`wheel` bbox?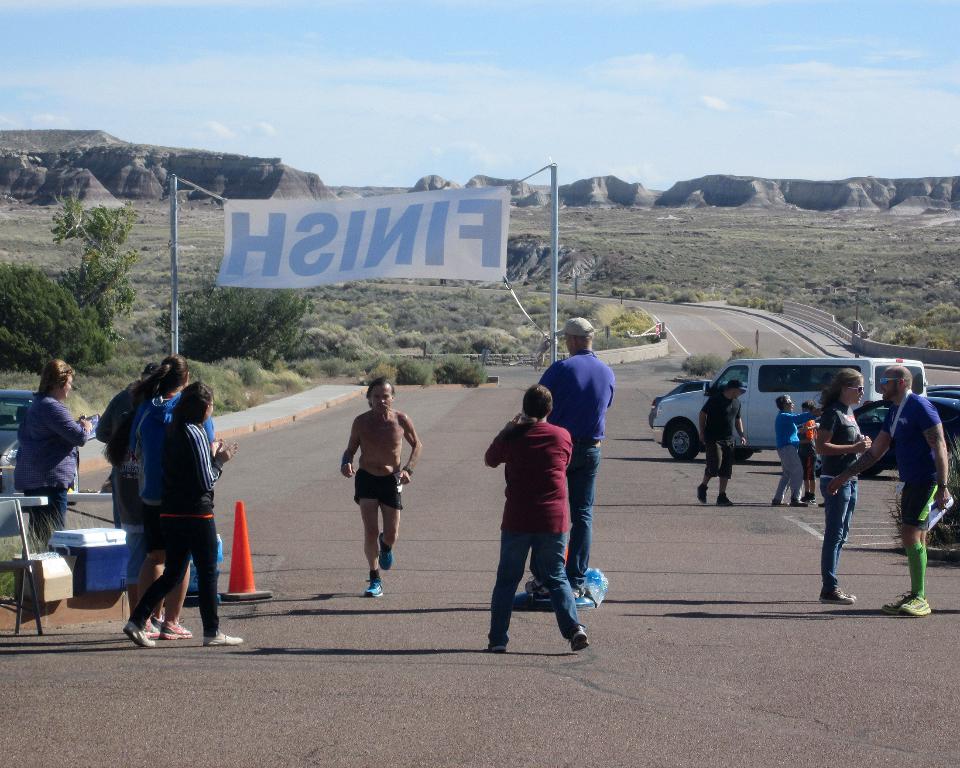
(x1=659, y1=416, x2=703, y2=460)
